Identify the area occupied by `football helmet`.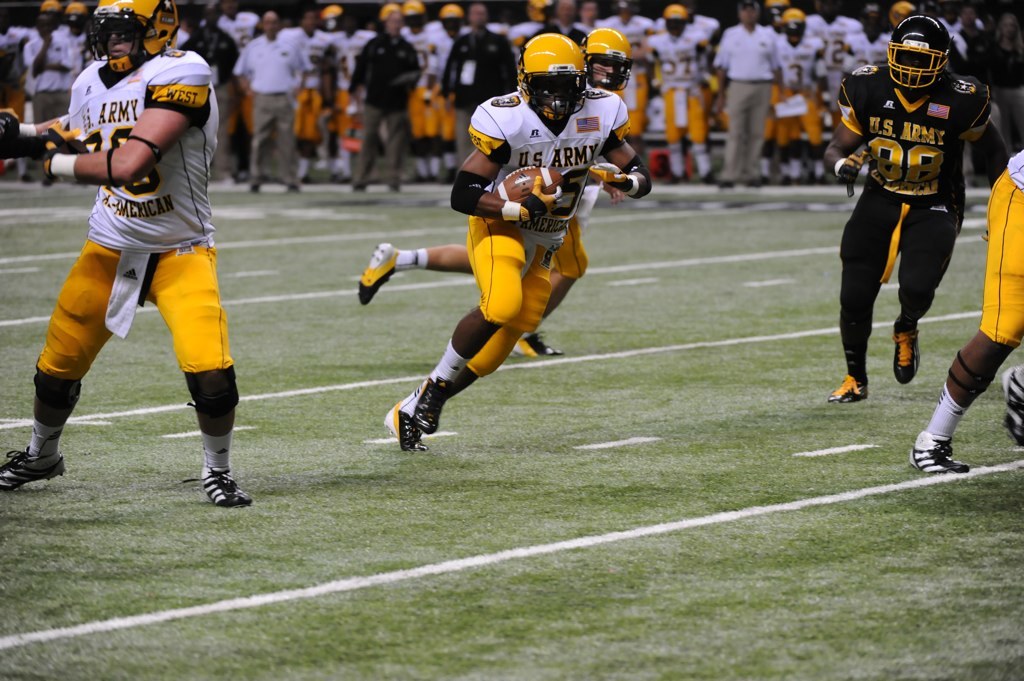
Area: [888, 0, 913, 29].
